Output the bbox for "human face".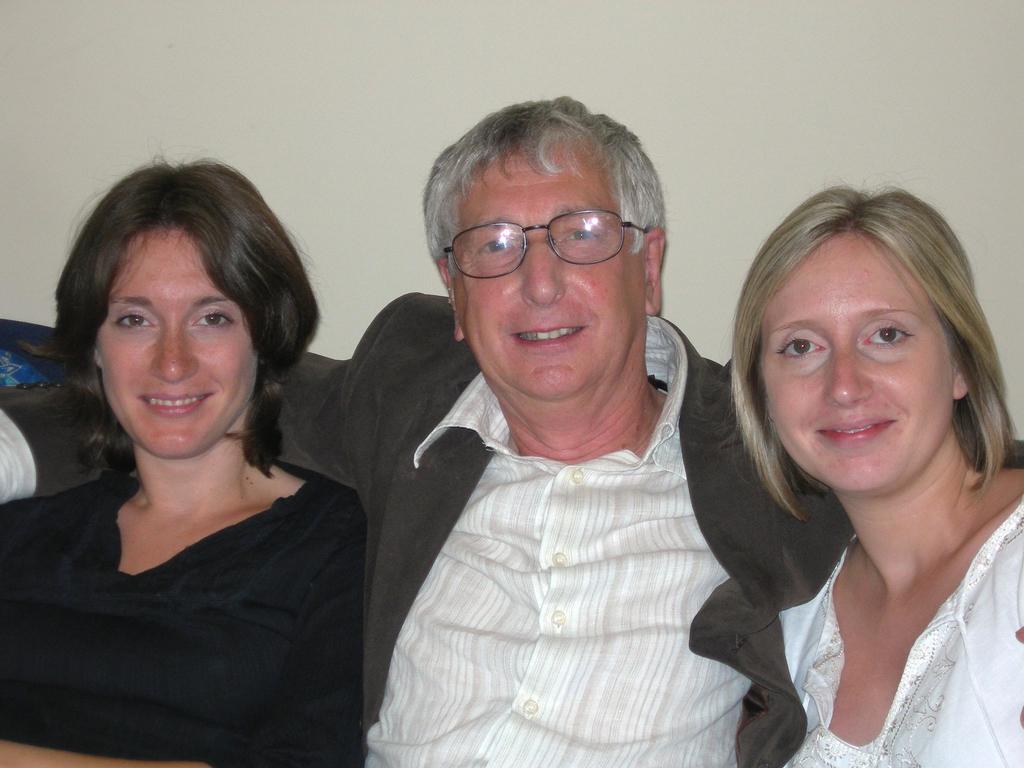
box=[763, 234, 953, 495].
